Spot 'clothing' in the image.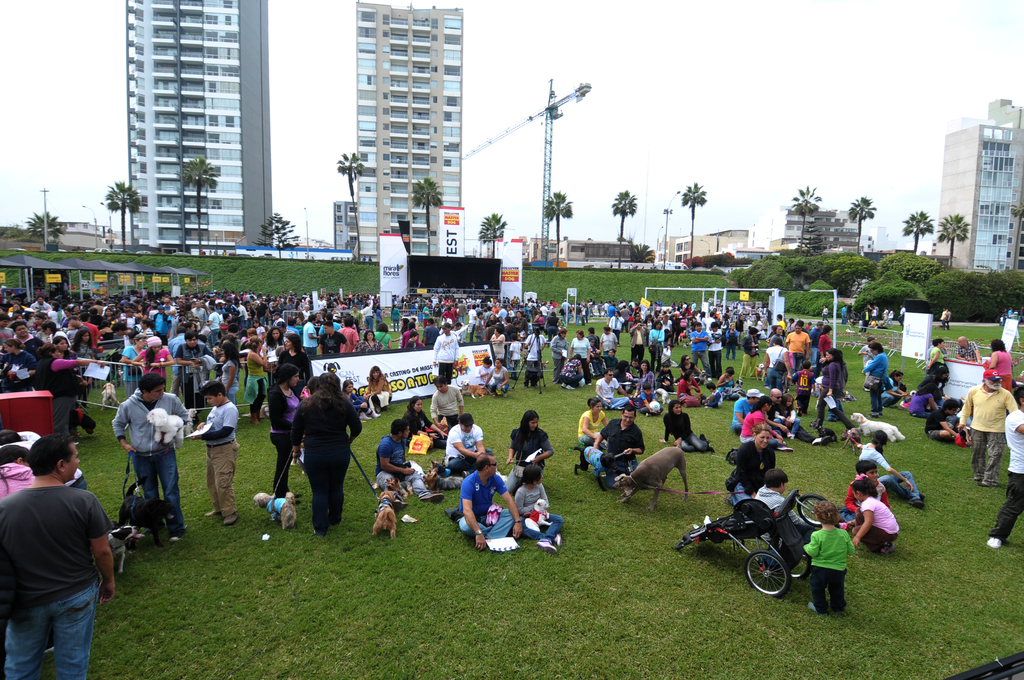
'clothing' found at (x1=49, y1=329, x2=71, y2=352).
